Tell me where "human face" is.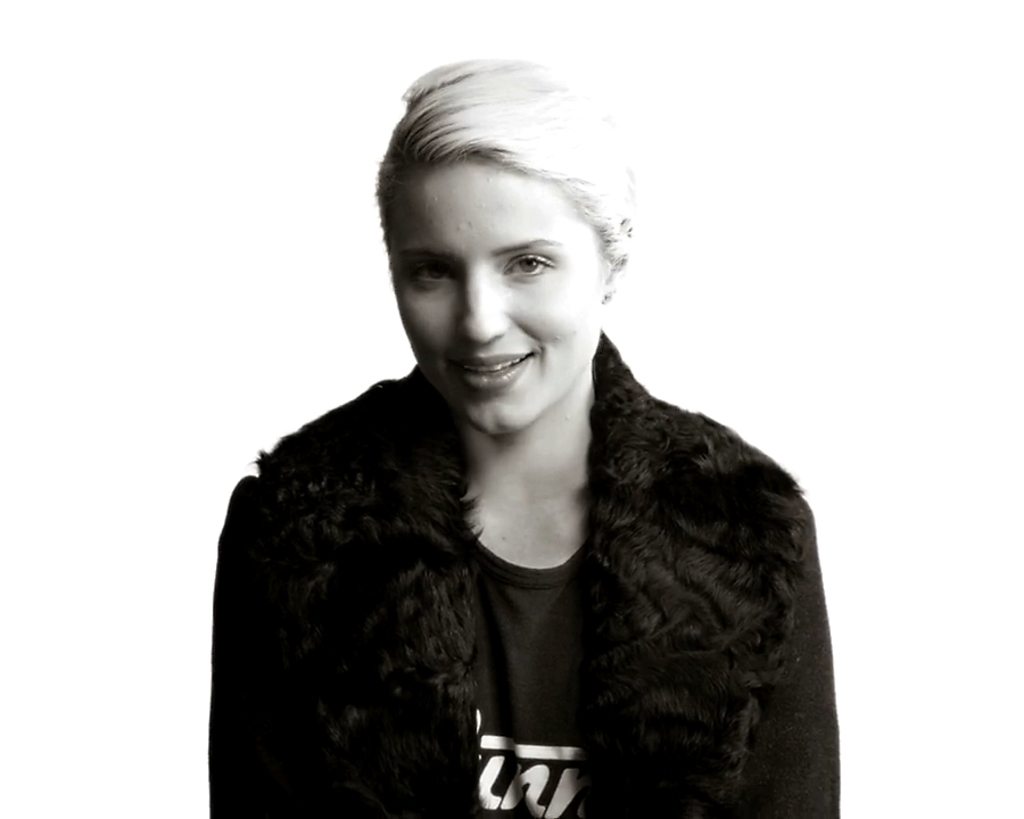
"human face" is at x1=394, y1=157, x2=602, y2=438.
